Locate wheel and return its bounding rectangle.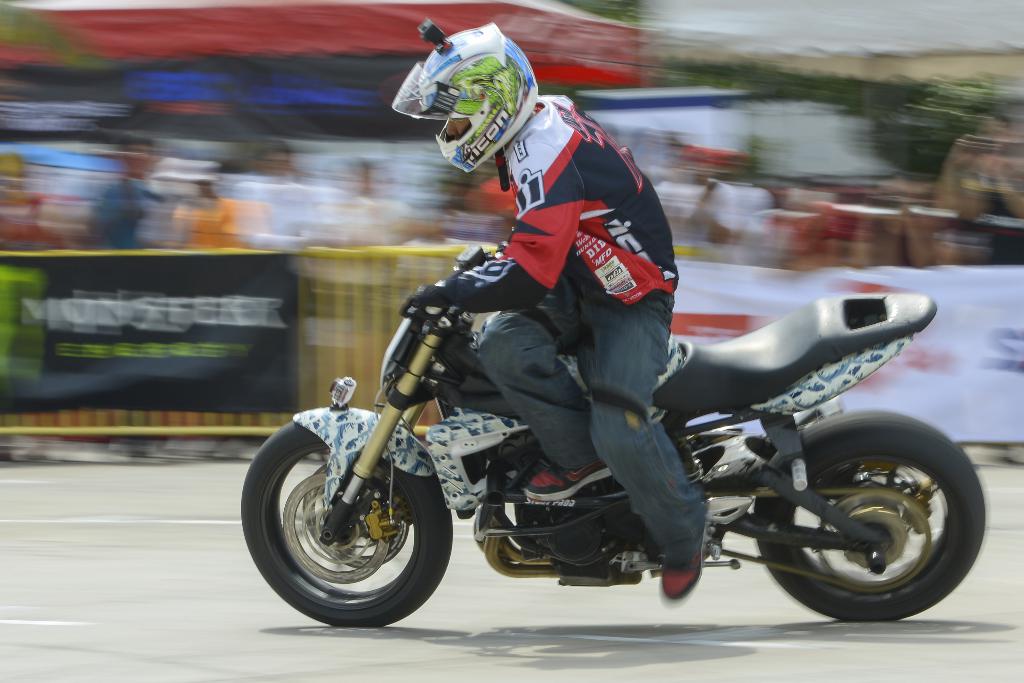
detection(241, 418, 452, 627).
